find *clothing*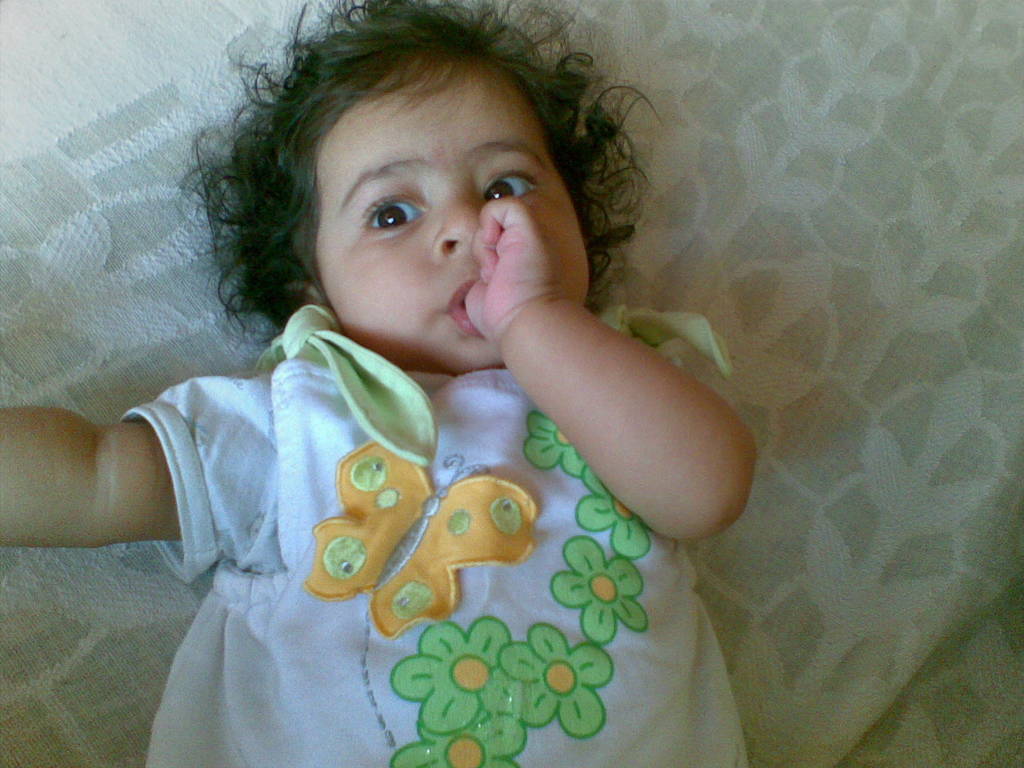
BBox(92, 271, 739, 726)
